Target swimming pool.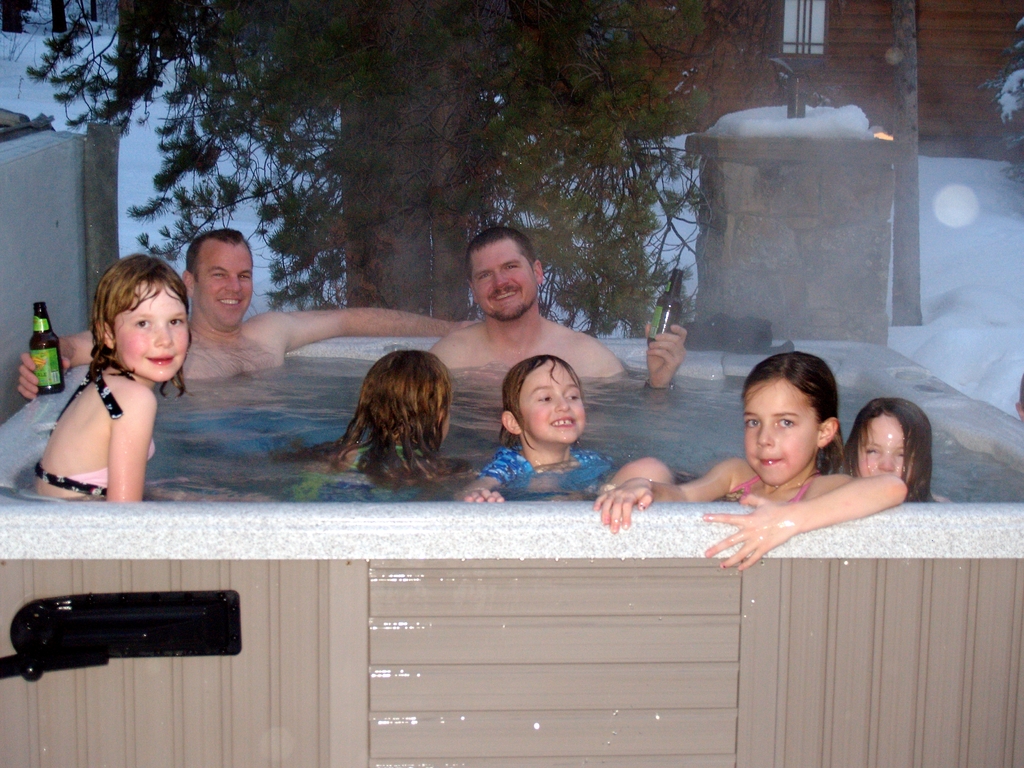
Target region: rect(0, 338, 1023, 556).
